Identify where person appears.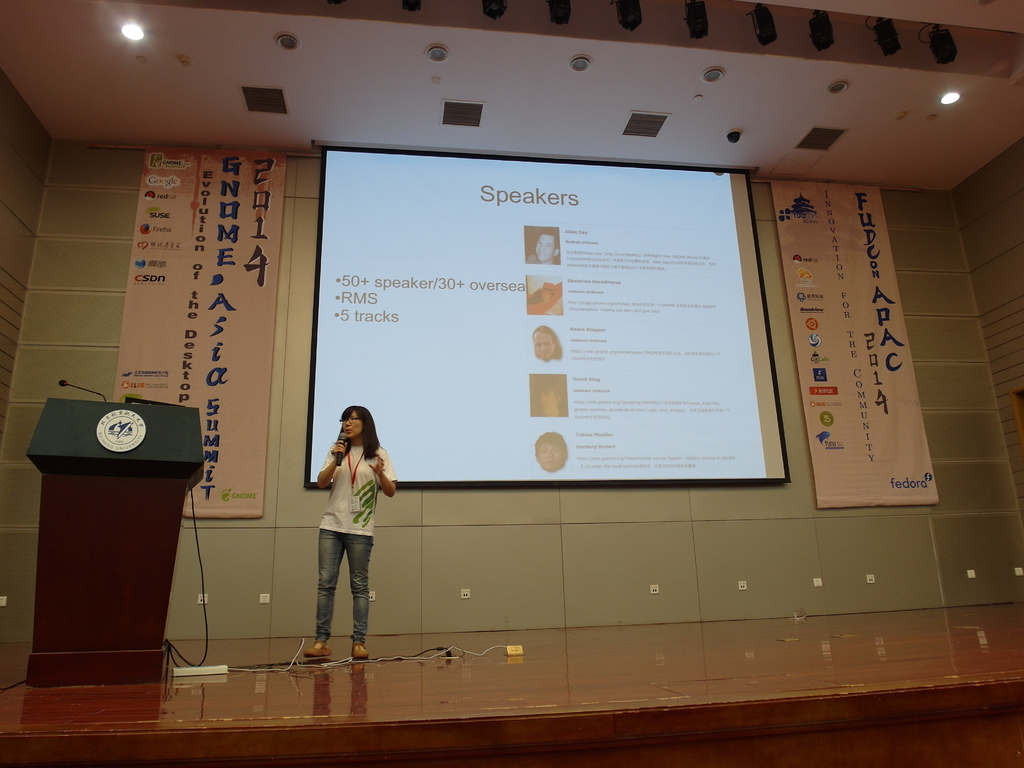
Appears at box=[524, 227, 559, 267].
